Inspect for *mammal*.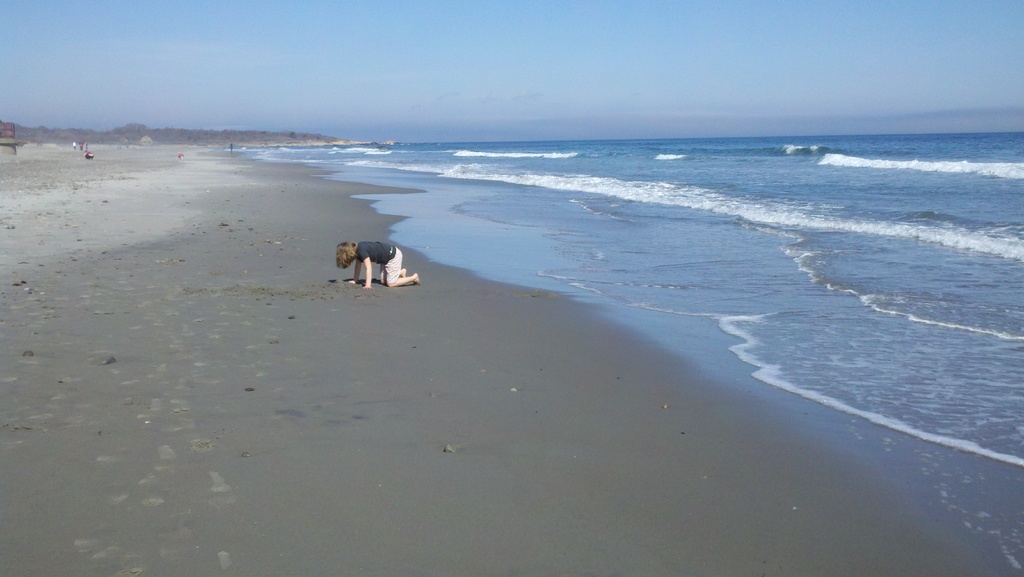
Inspection: [left=228, top=144, right=232, bottom=152].
